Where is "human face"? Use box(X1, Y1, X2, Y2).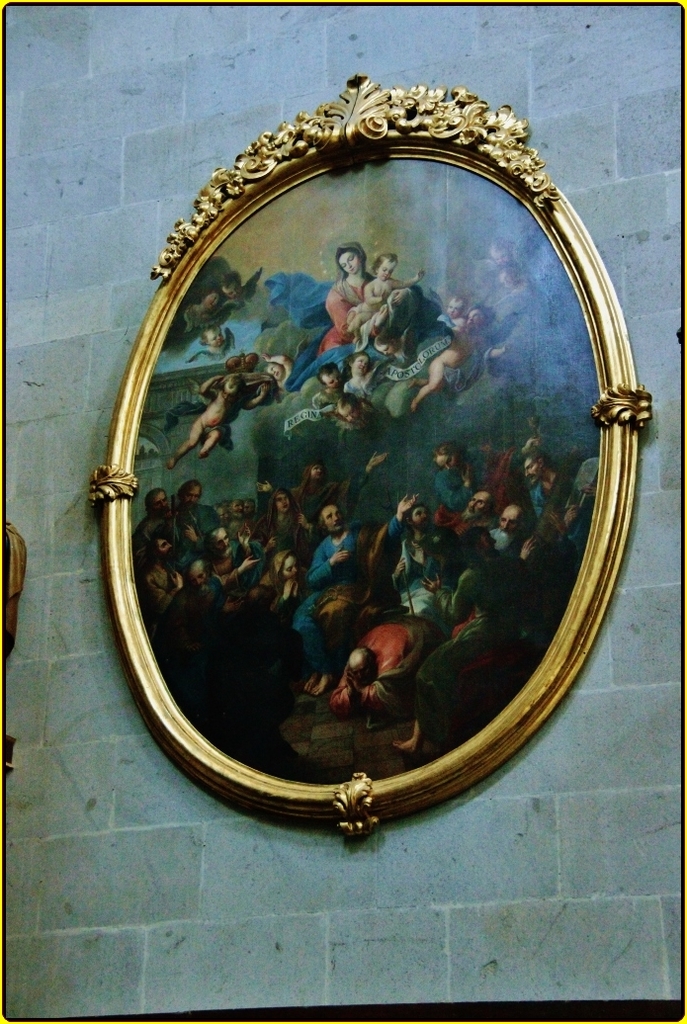
box(410, 508, 424, 526).
